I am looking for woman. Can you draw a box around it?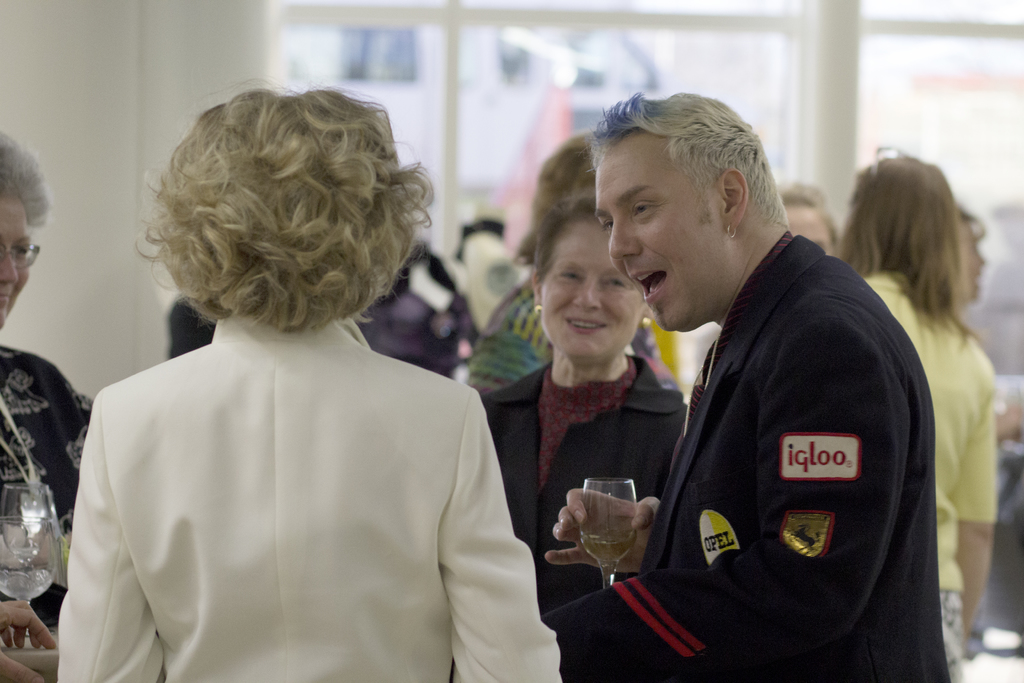
Sure, the bounding box is left=834, top=152, right=995, bottom=682.
